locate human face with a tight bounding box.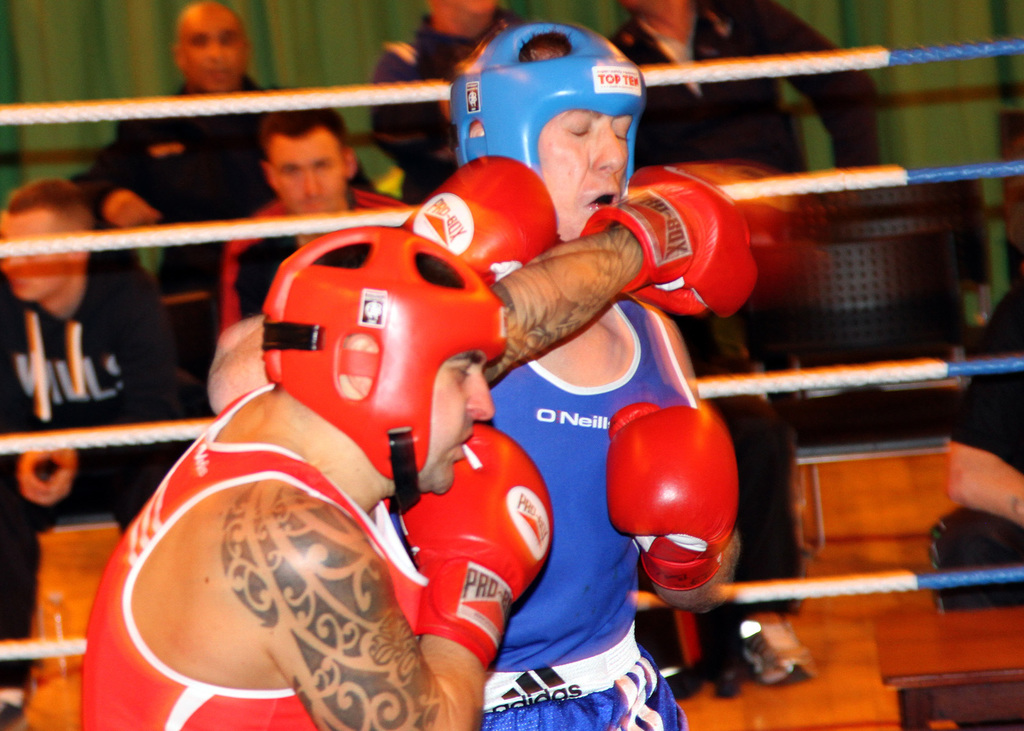
rect(184, 11, 241, 87).
